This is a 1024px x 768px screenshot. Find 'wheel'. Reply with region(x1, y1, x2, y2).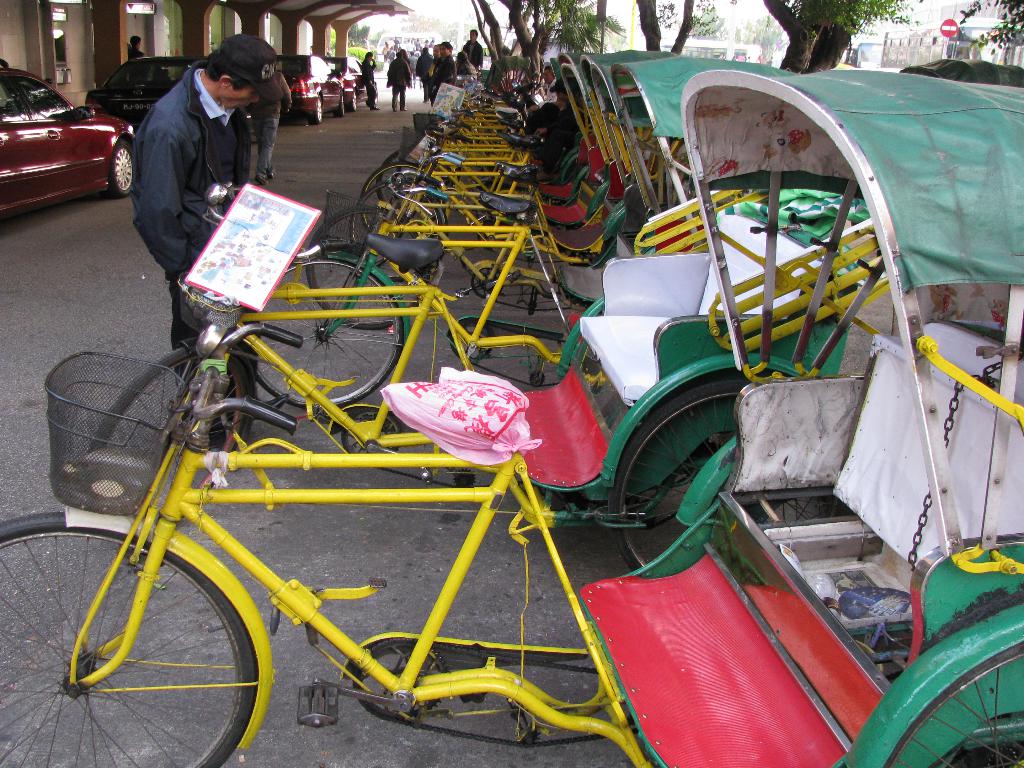
region(608, 377, 764, 570).
